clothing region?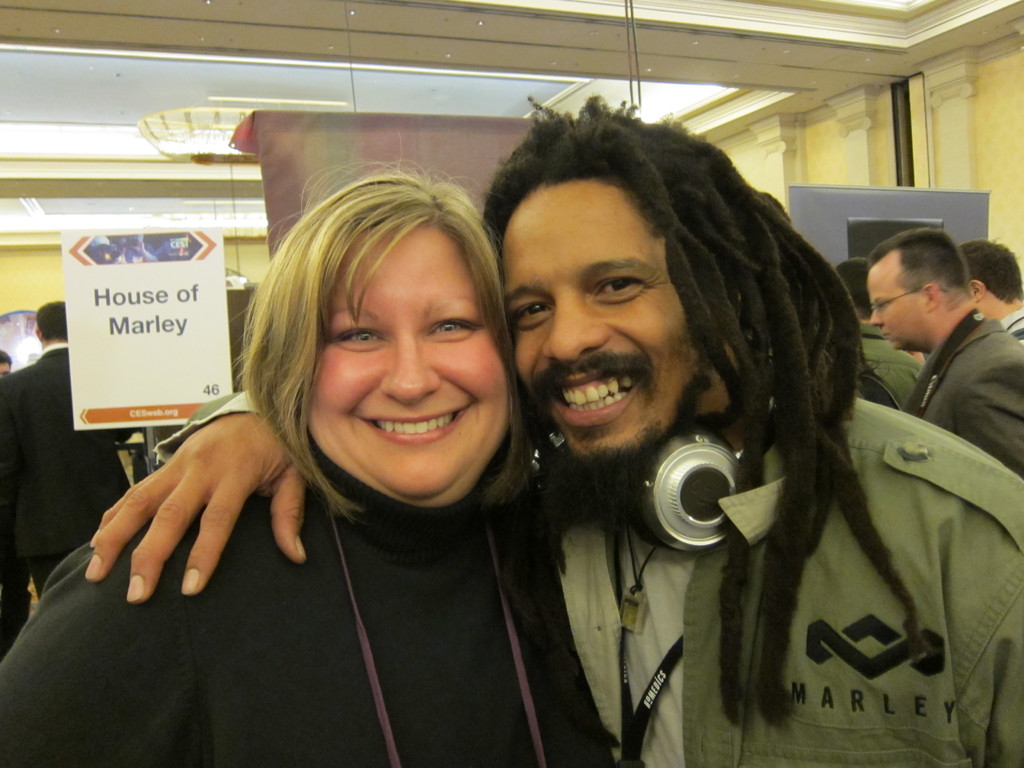
(left=4, top=349, right=122, bottom=594)
